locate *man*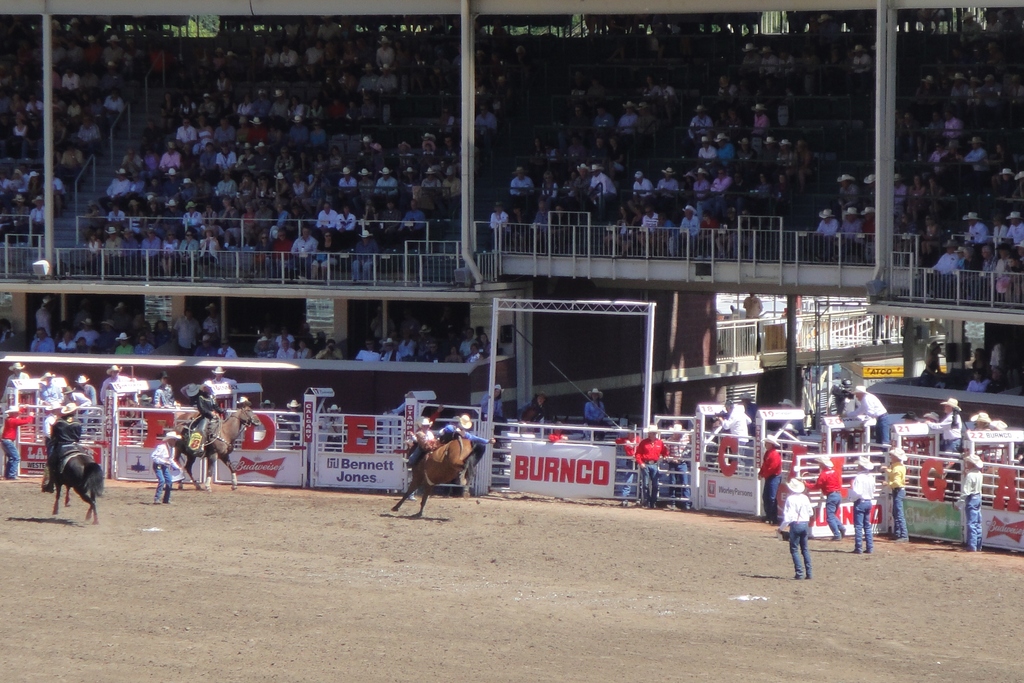
(left=115, top=332, right=133, bottom=354)
